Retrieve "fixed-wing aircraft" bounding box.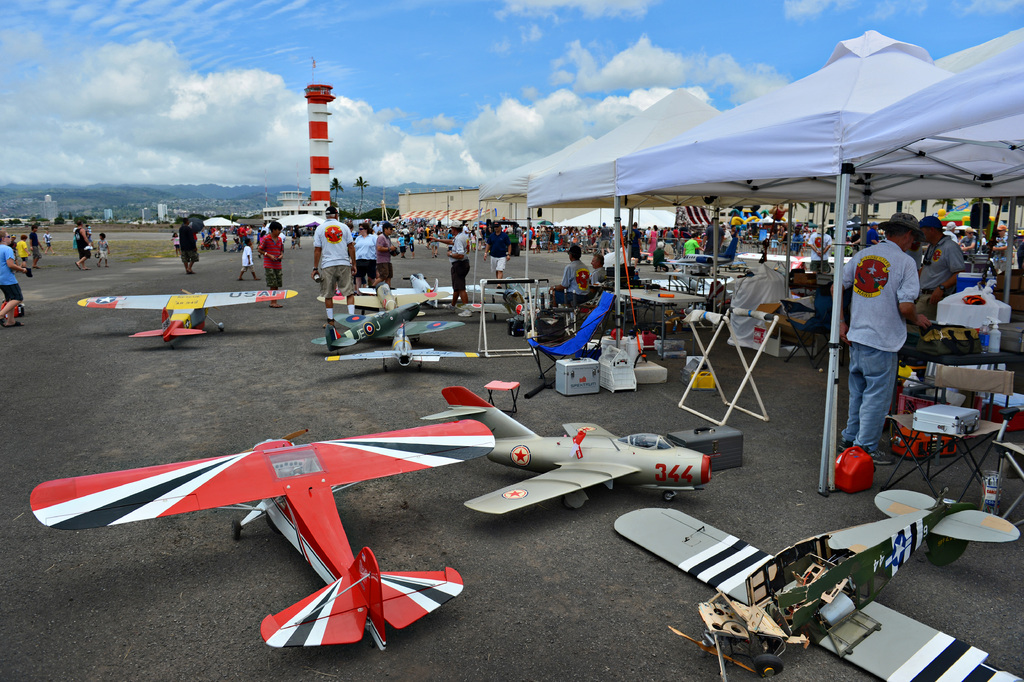
Bounding box: (left=358, top=268, right=488, bottom=304).
